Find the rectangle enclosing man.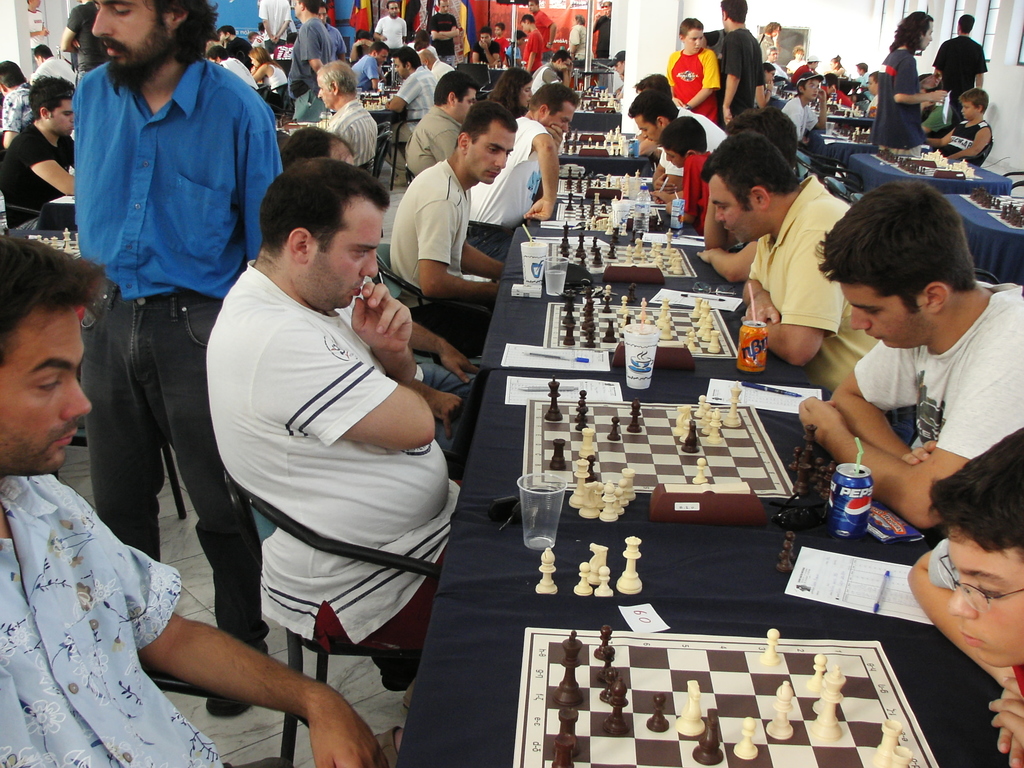
bbox=[387, 99, 505, 346].
